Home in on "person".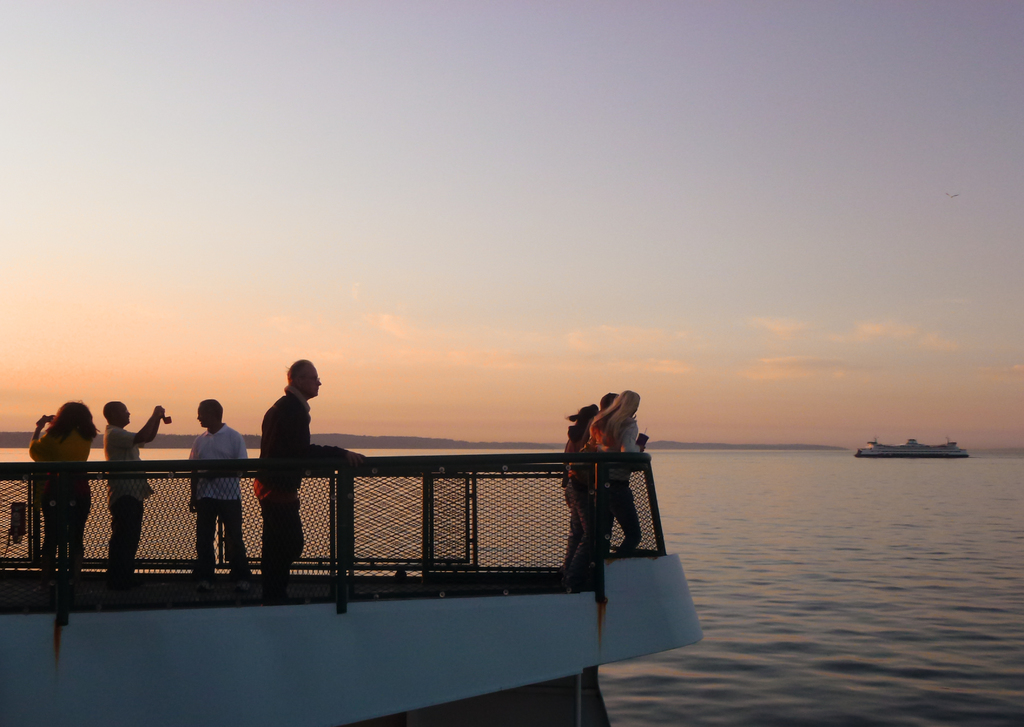
Homed in at 253,359,364,596.
